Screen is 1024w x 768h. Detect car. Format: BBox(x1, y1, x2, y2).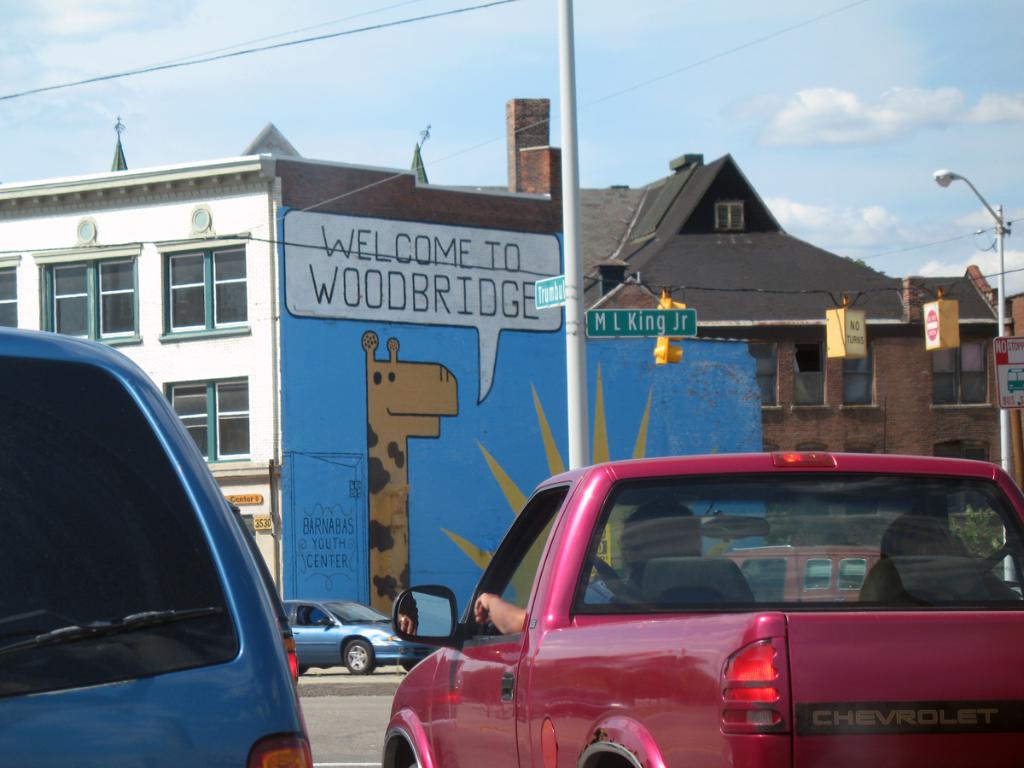
BBox(282, 601, 443, 677).
